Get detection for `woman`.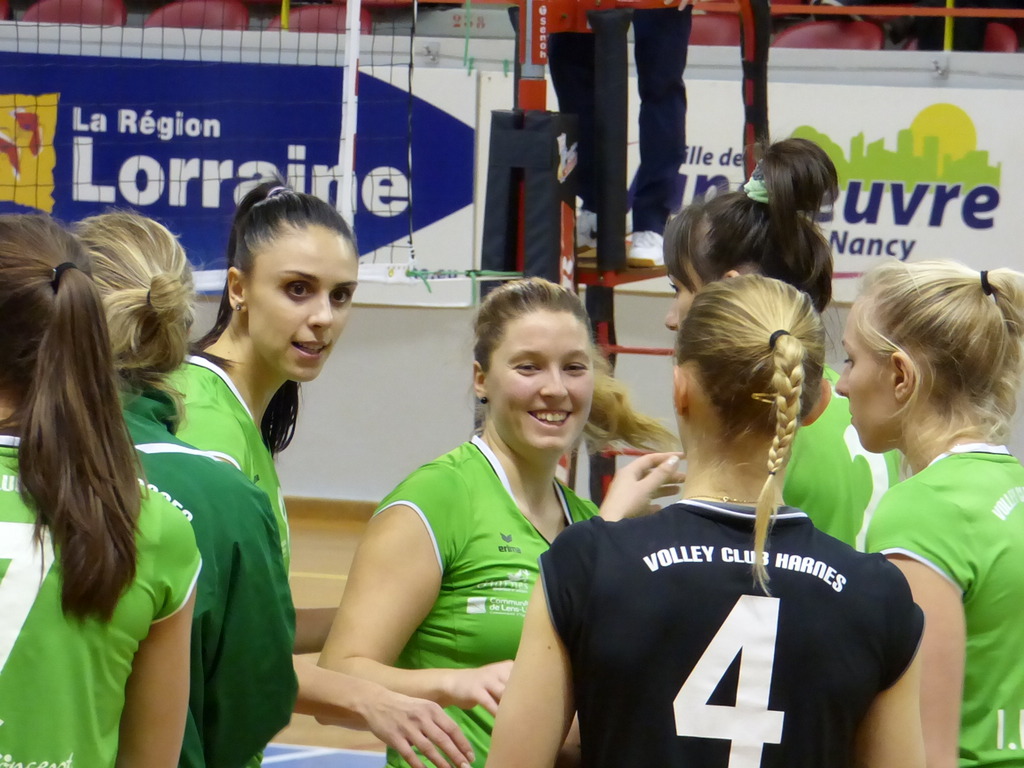
Detection: {"left": 0, "top": 207, "right": 205, "bottom": 767}.
